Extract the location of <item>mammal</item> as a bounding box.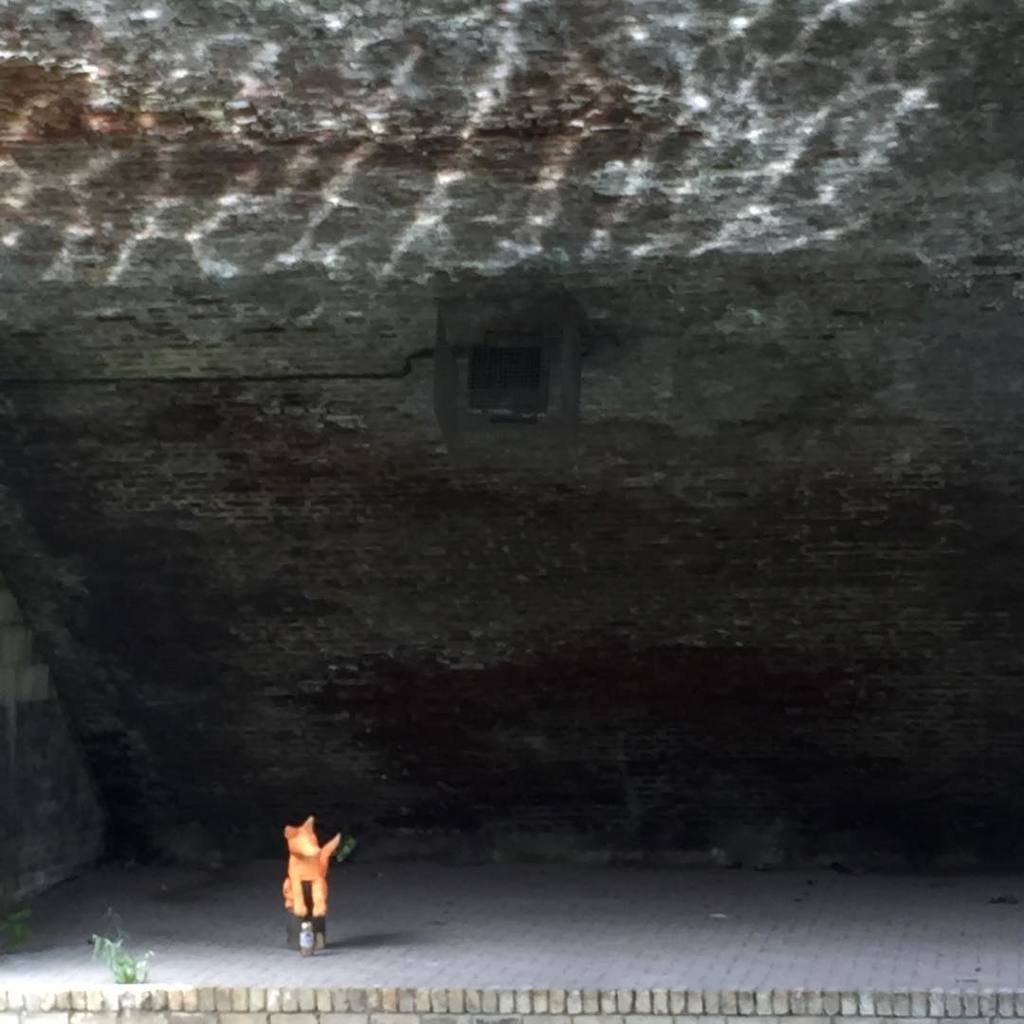
279:813:342:914.
